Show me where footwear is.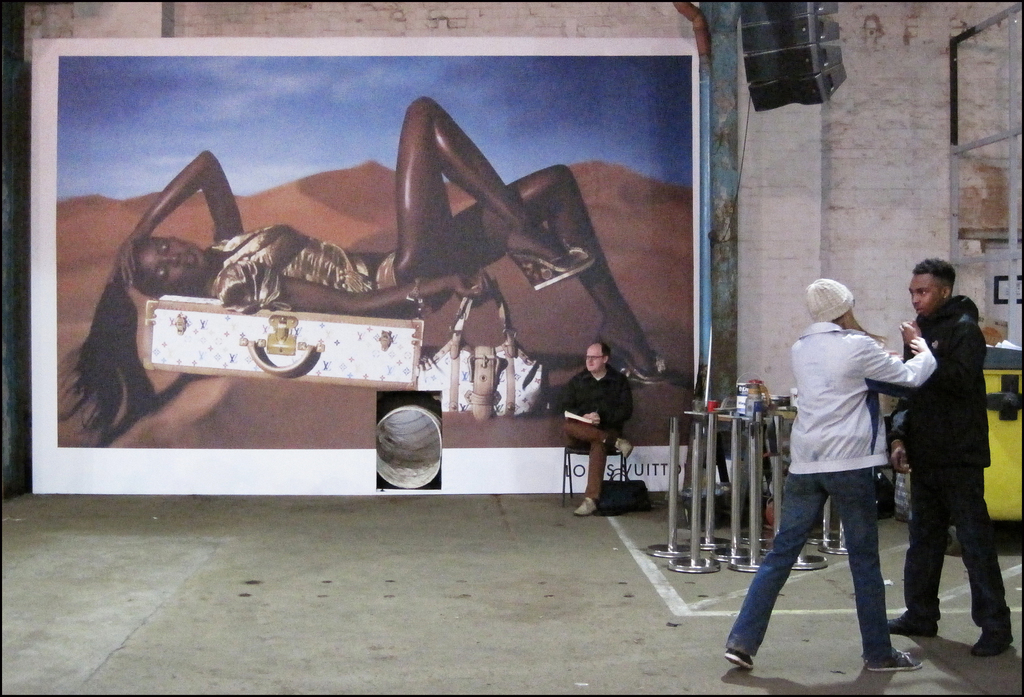
footwear is at rect(506, 243, 605, 287).
